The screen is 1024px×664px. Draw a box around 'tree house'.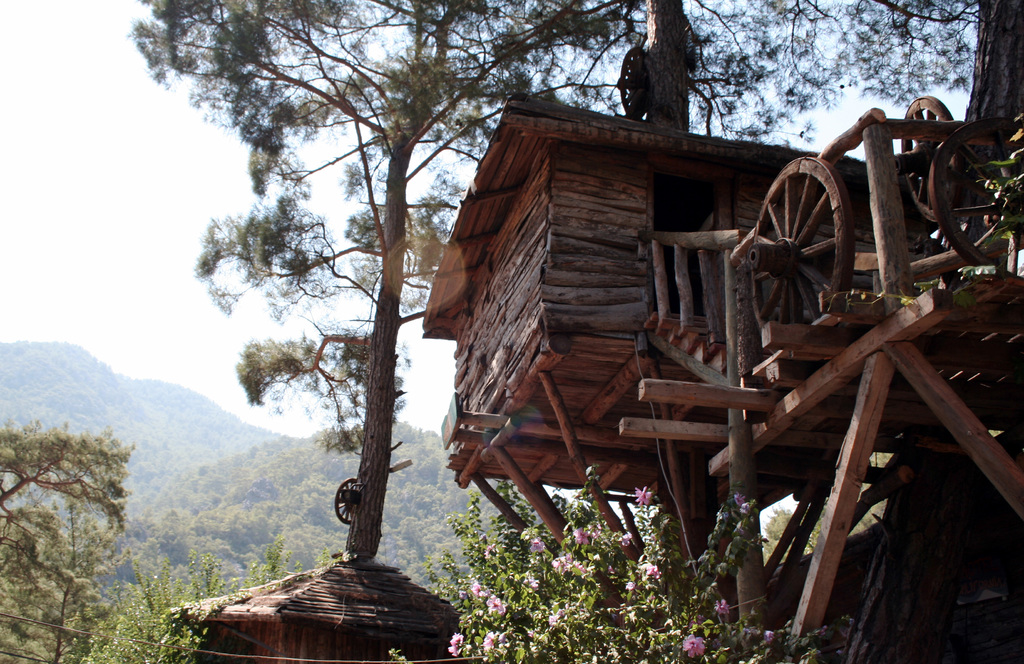
422 89 1023 662.
